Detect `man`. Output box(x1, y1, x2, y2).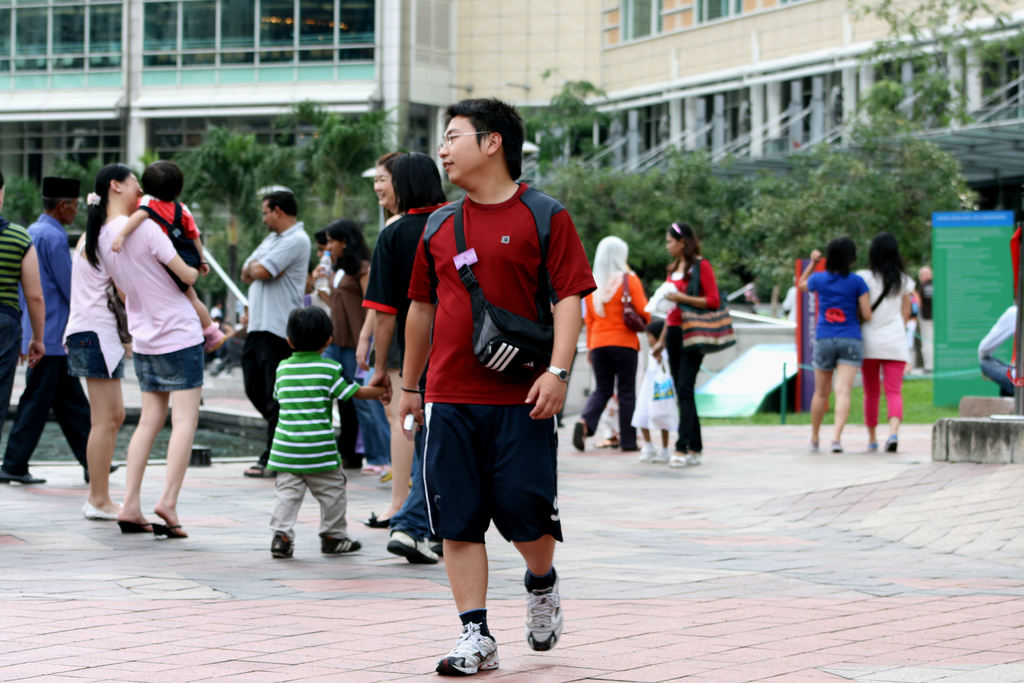
box(387, 92, 586, 645).
